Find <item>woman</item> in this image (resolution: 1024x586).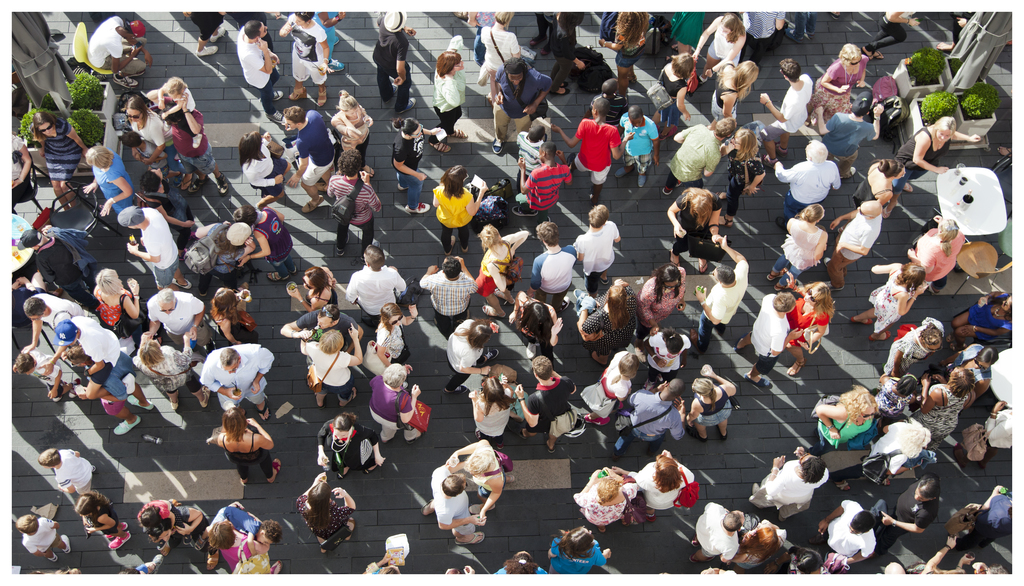
275 7 336 105.
